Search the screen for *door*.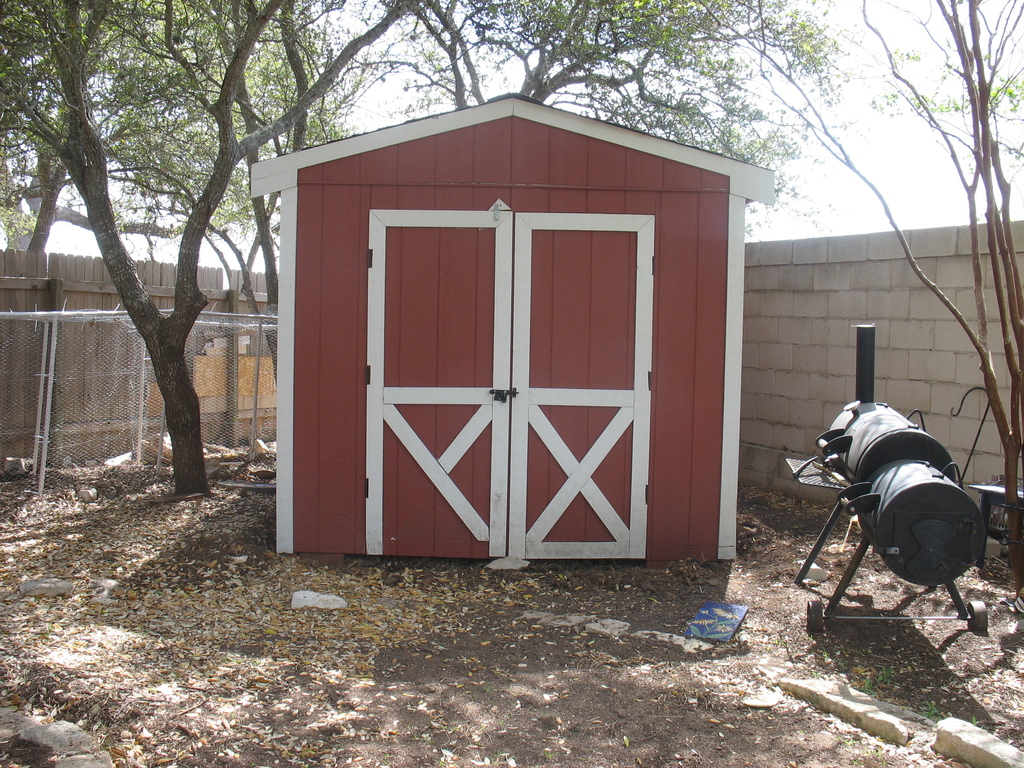
Found at locate(303, 200, 675, 577).
